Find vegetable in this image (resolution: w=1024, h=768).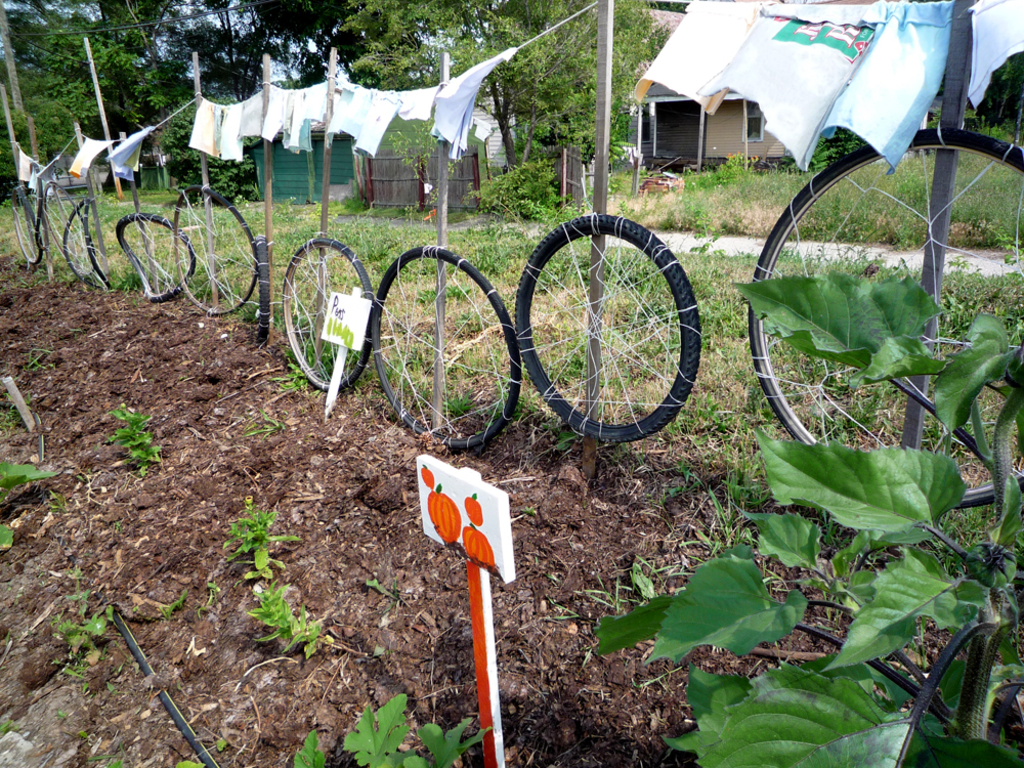
[left=464, top=494, right=481, bottom=526].
